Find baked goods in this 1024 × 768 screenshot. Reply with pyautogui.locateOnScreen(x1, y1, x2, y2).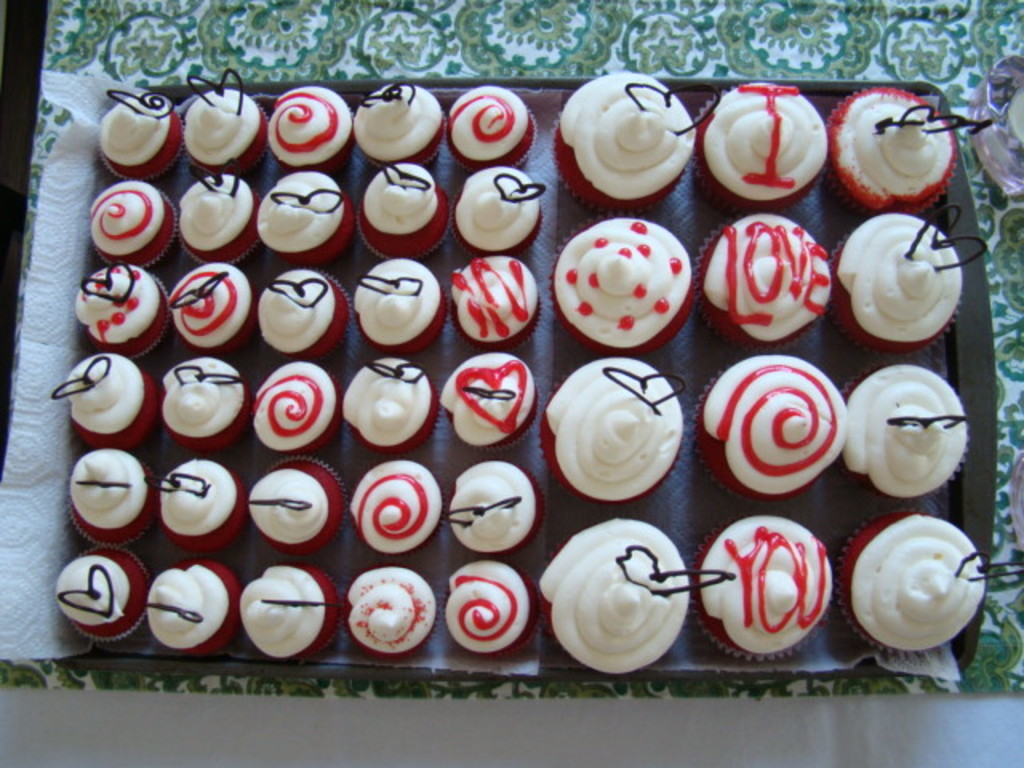
pyautogui.locateOnScreen(440, 354, 538, 453).
